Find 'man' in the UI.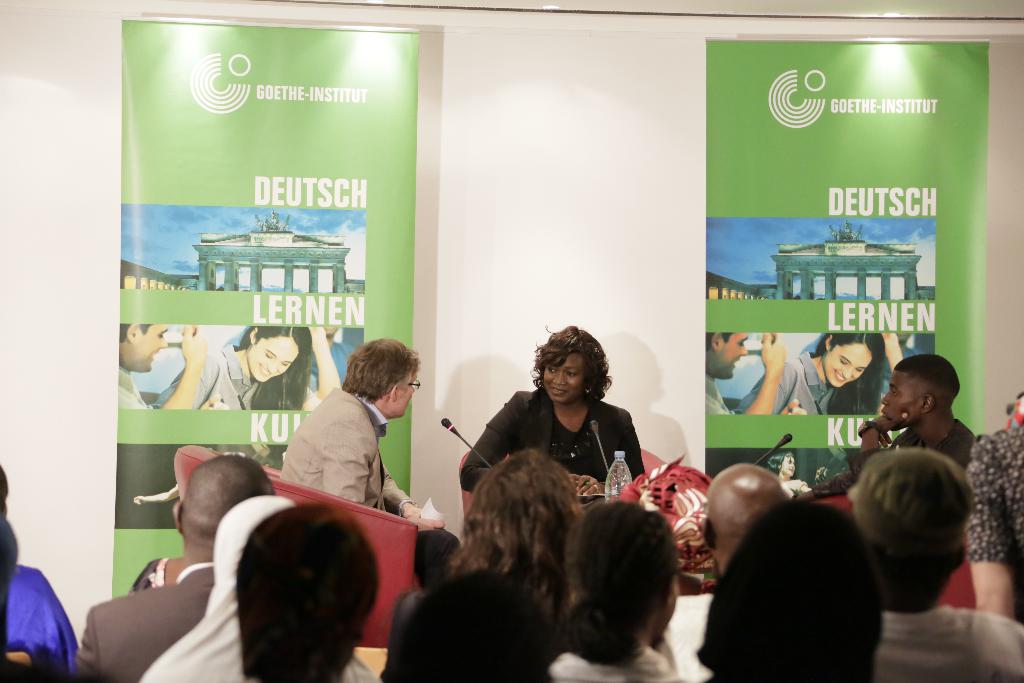
UI element at bbox=[107, 317, 212, 415].
